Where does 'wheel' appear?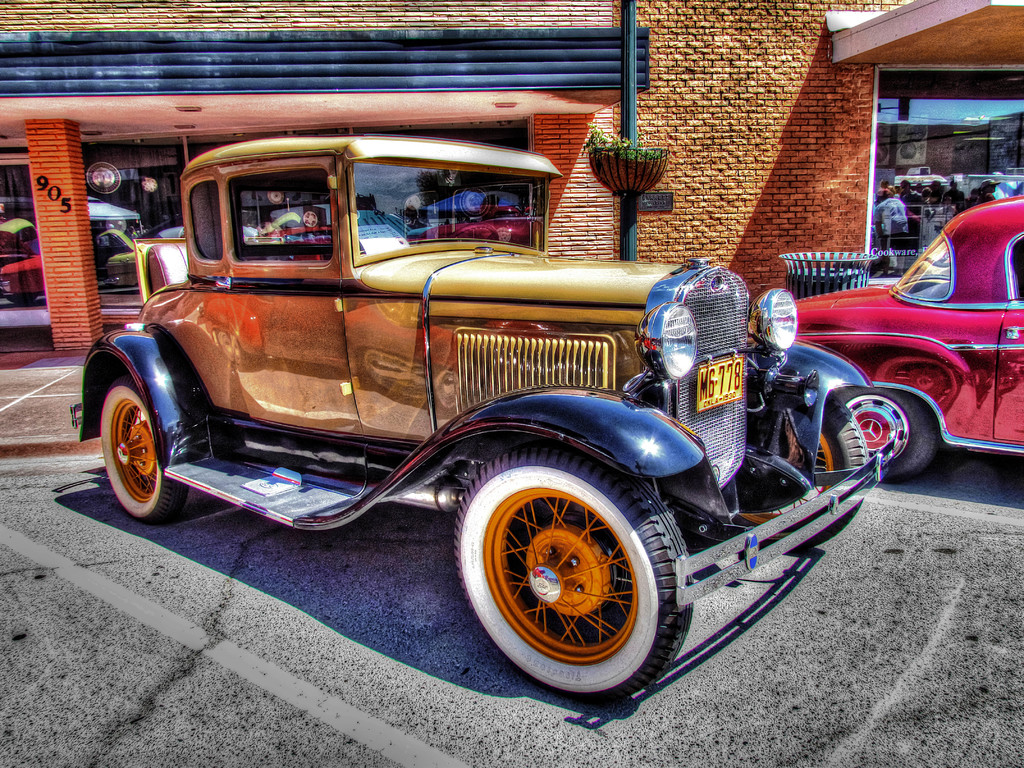
Appears at region(92, 383, 189, 516).
